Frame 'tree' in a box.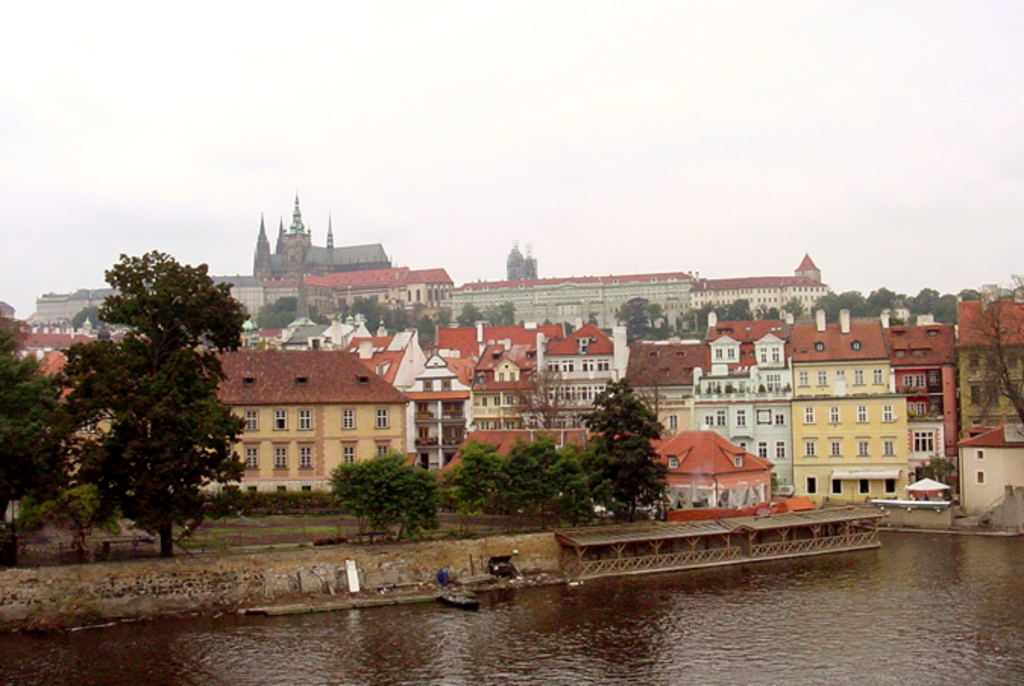
<box>38,228,250,569</box>.
